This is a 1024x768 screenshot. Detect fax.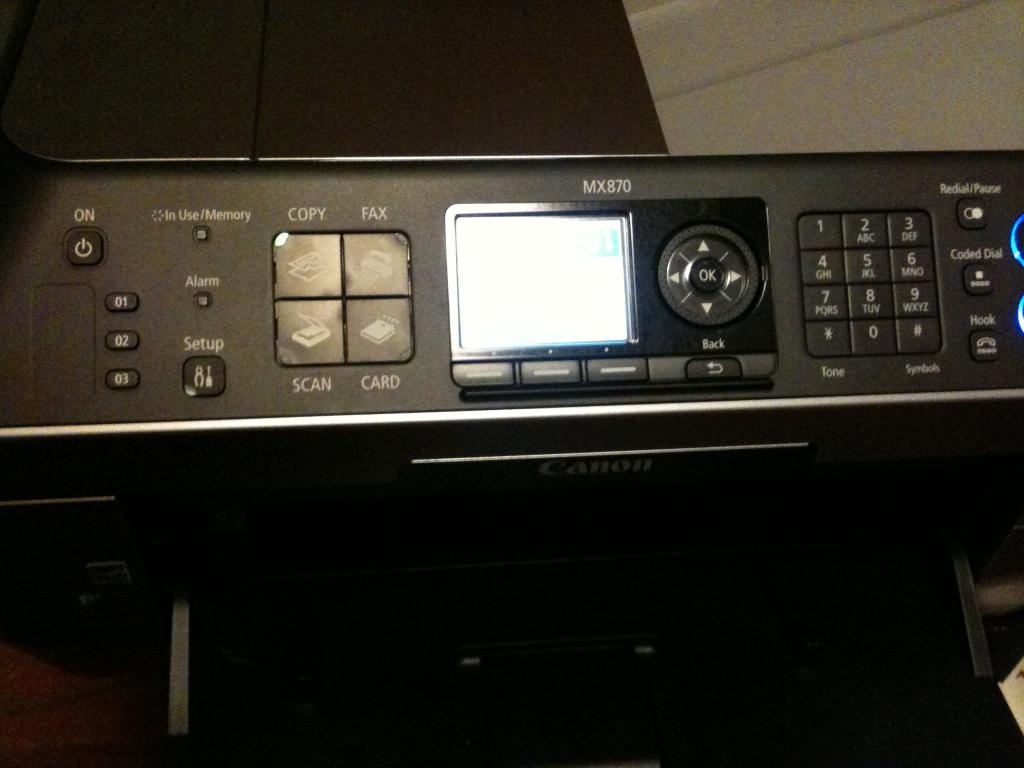
<bbox>0, 0, 1023, 767</bbox>.
